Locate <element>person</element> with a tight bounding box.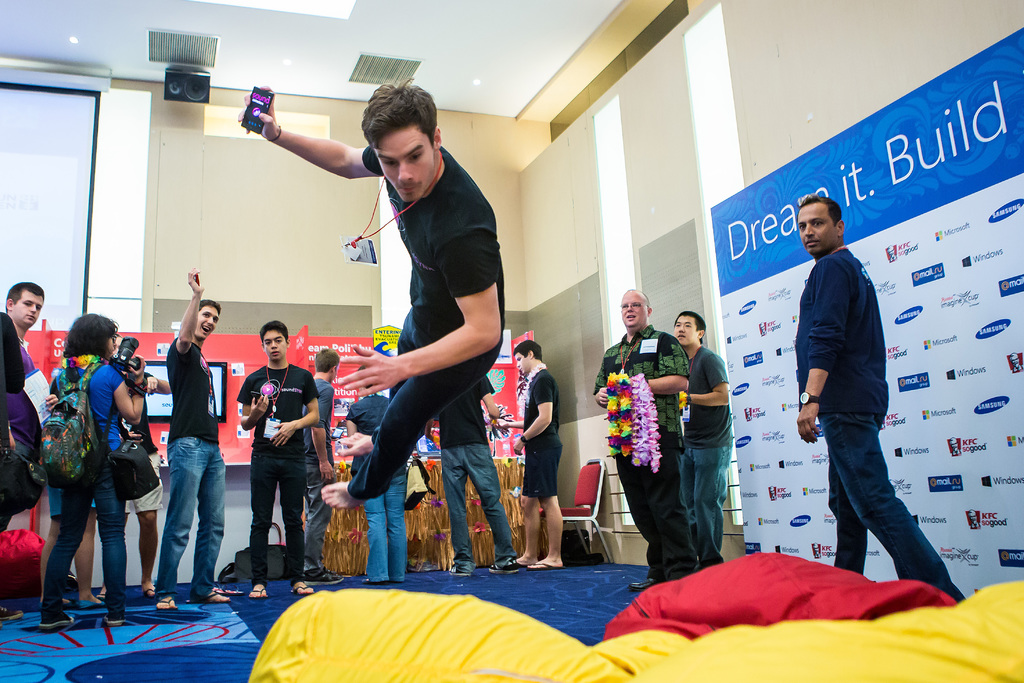
351/377/404/593.
